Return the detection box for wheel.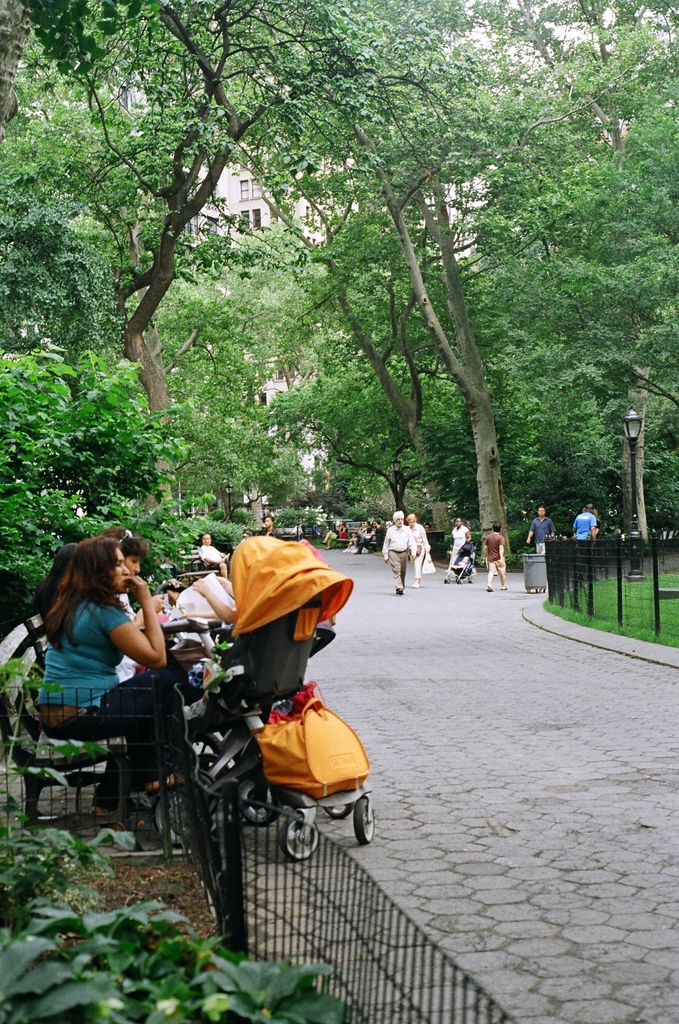
x1=542, y1=588, x2=545, y2=593.
